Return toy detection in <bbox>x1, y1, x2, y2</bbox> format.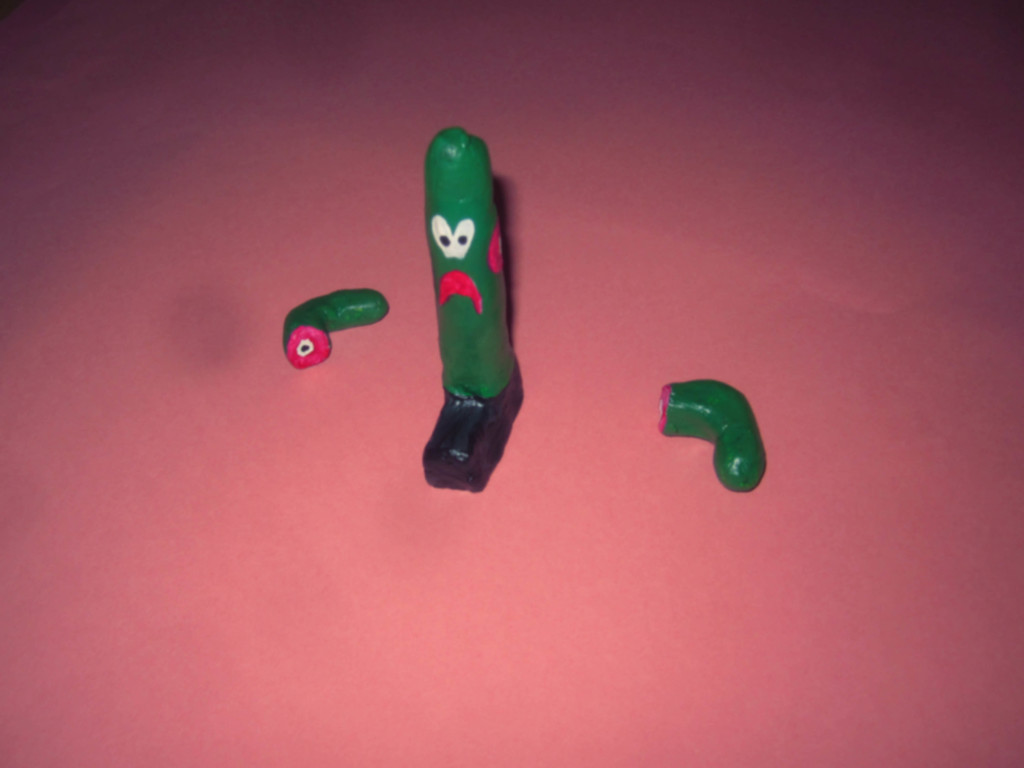
<bbox>659, 378, 766, 492</bbox>.
